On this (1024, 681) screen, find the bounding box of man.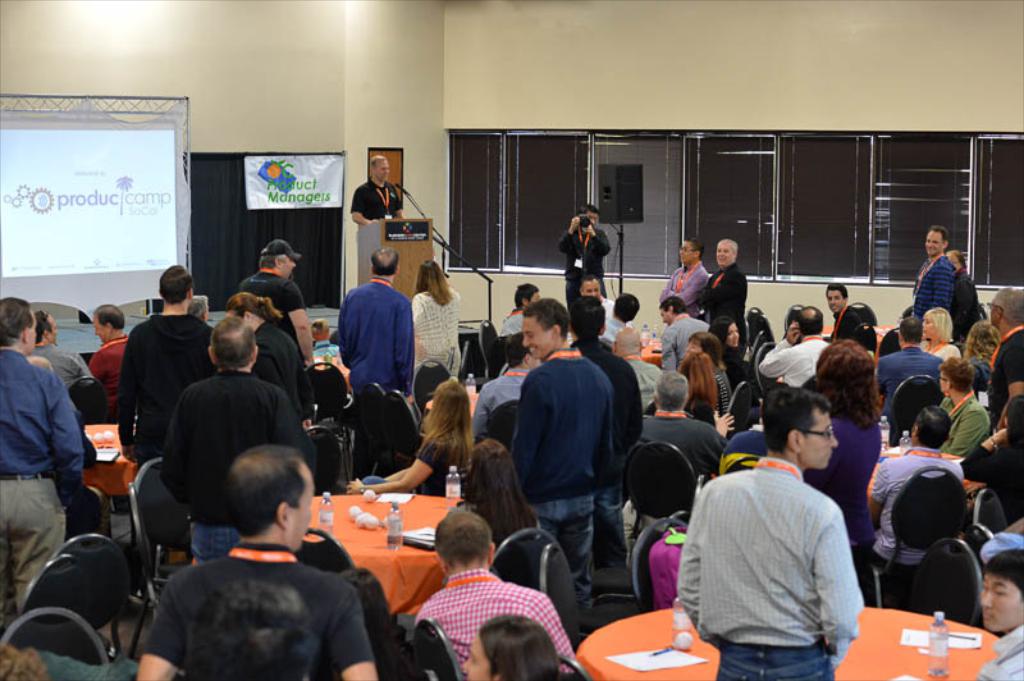
Bounding box: region(0, 294, 86, 627).
